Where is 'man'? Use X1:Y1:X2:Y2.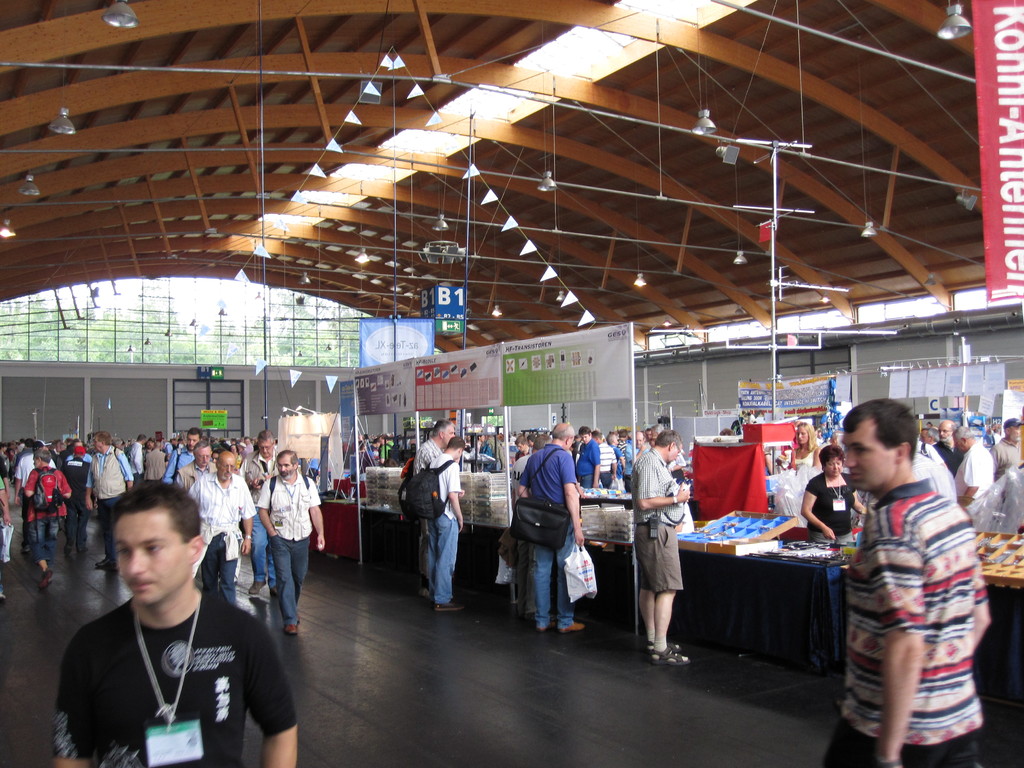
256:448:323:635.
